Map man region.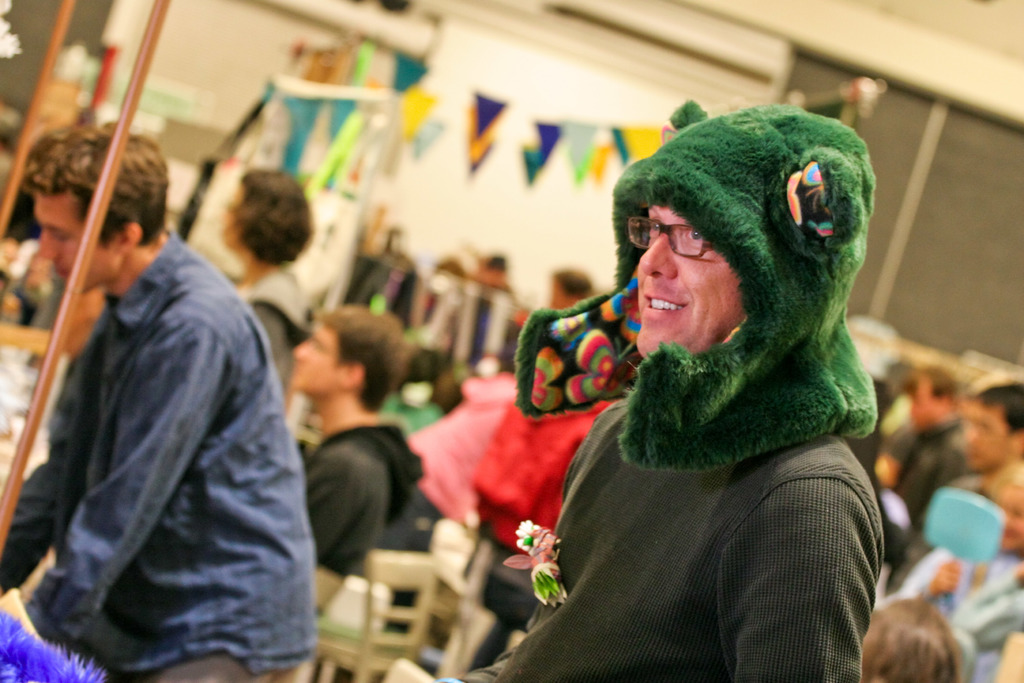
Mapped to <bbox>292, 298, 418, 613</bbox>.
